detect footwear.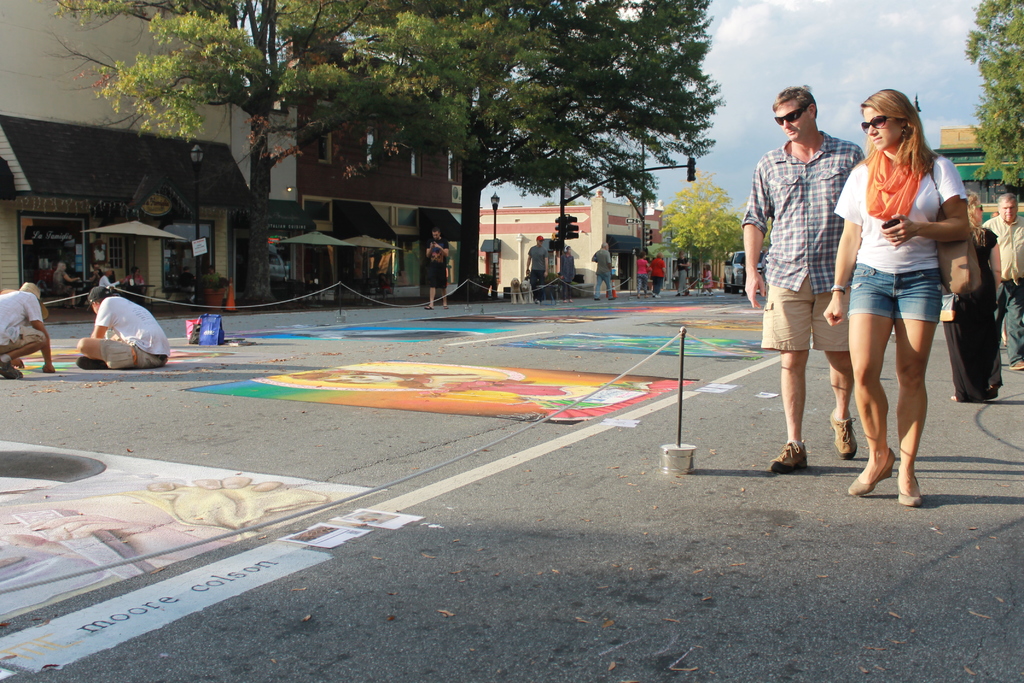
Detected at BBox(1010, 361, 1023, 372).
